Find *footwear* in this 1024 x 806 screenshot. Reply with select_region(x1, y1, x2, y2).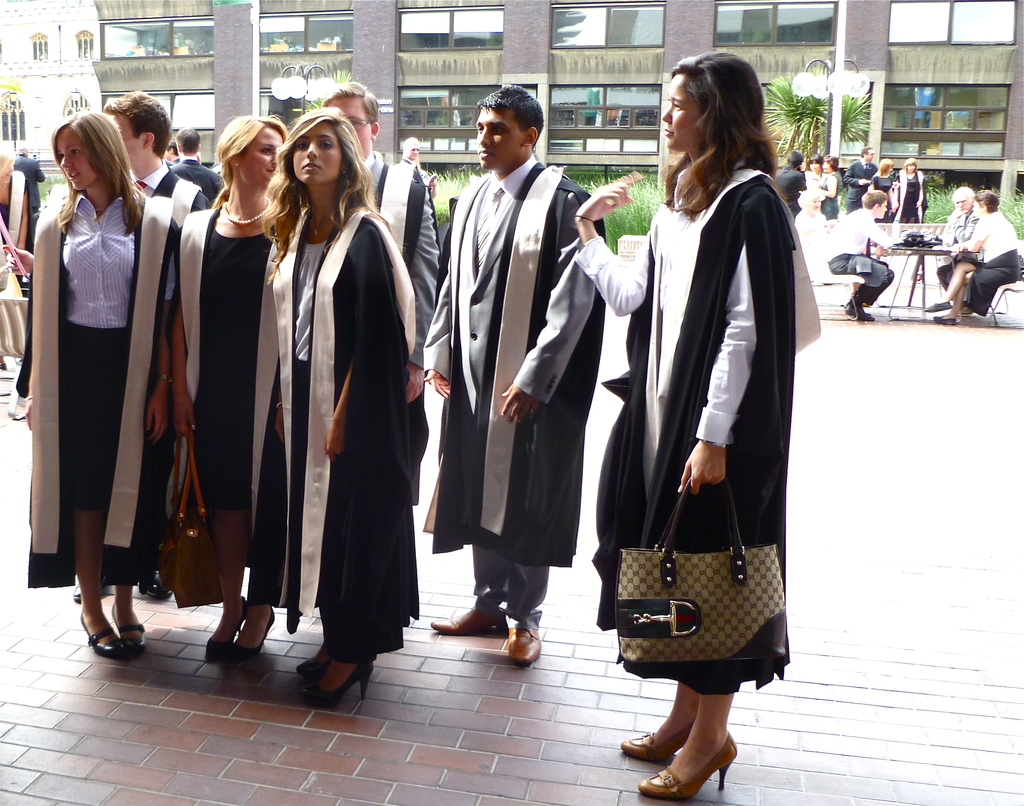
select_region(84, 608, 121, 659).
